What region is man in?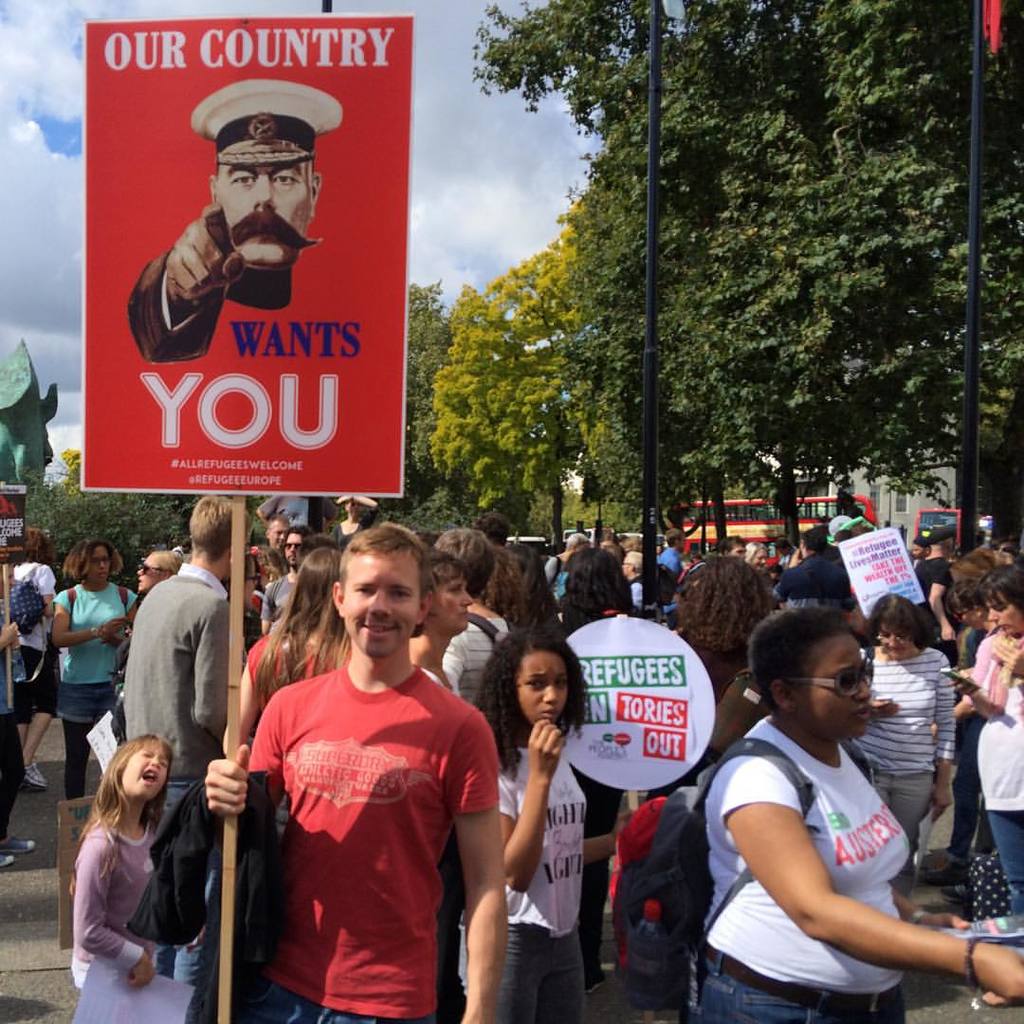
[126, 96, 341, 420].
